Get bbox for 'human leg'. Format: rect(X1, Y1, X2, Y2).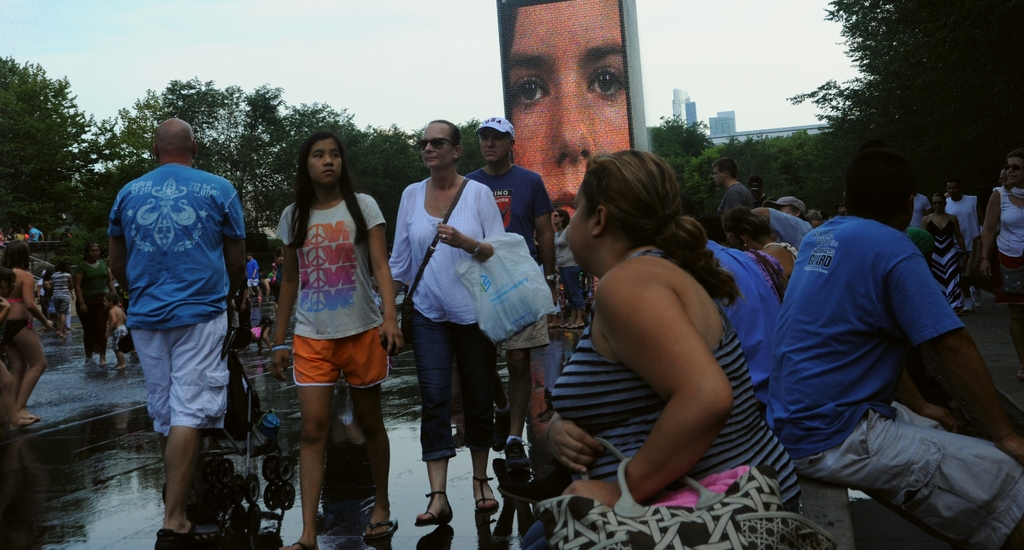
rect(294, 313, 337, 549).
